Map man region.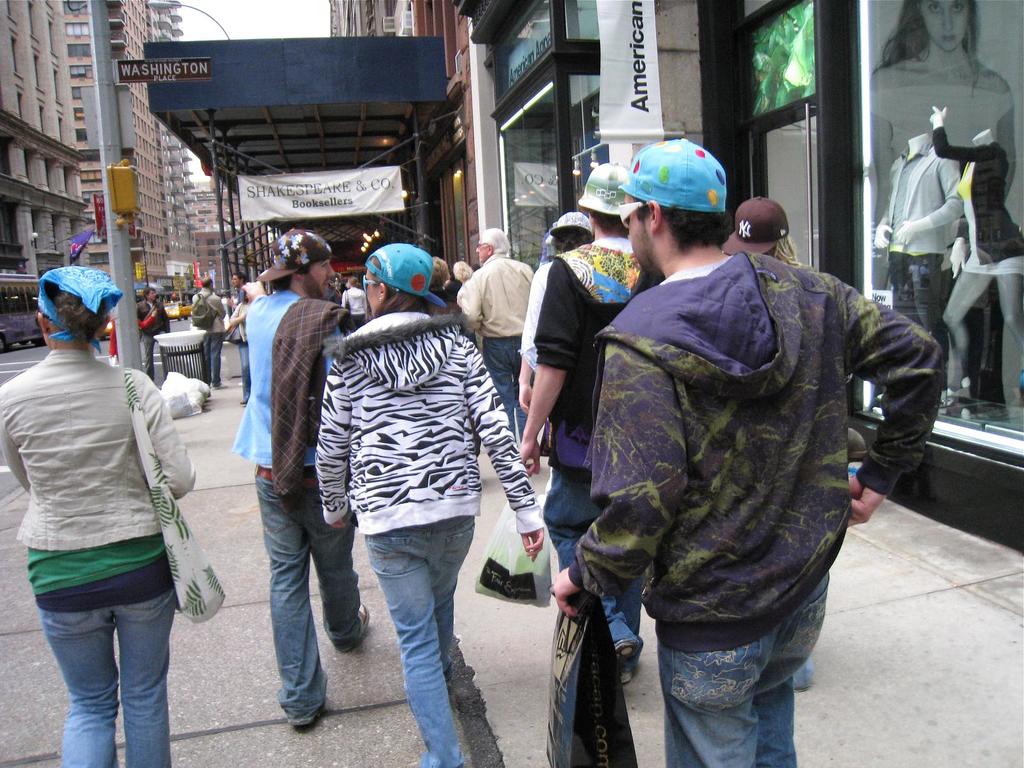
Mapped to {"x1": 138, "y1": 285, "x2": 173, "y2": 382}.
